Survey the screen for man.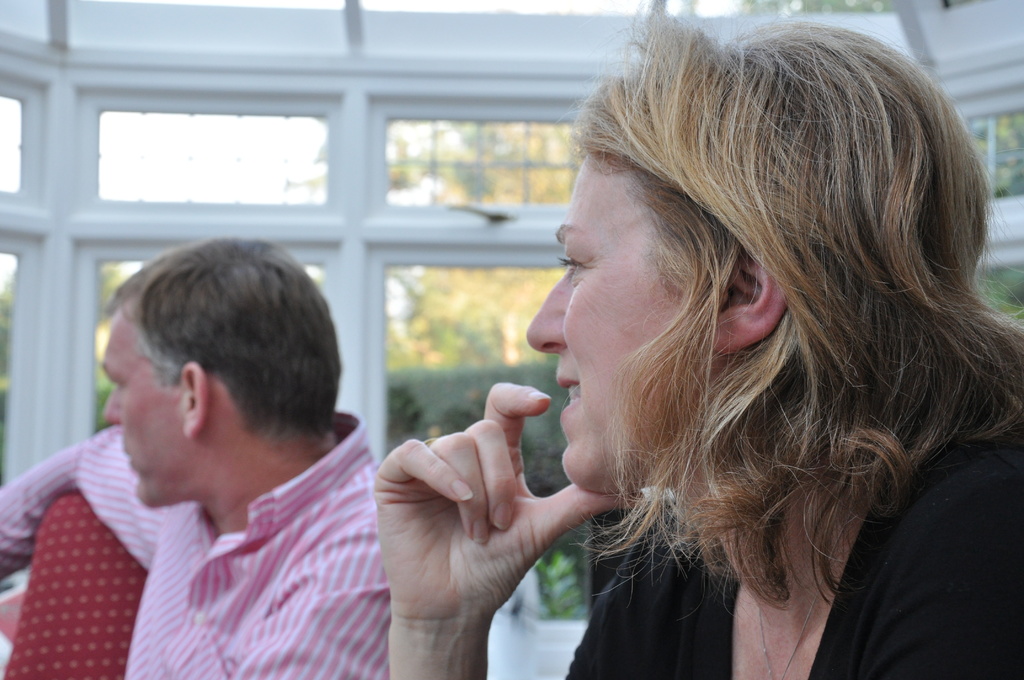
Survey found: select_region(33, 209, 463, 674).
